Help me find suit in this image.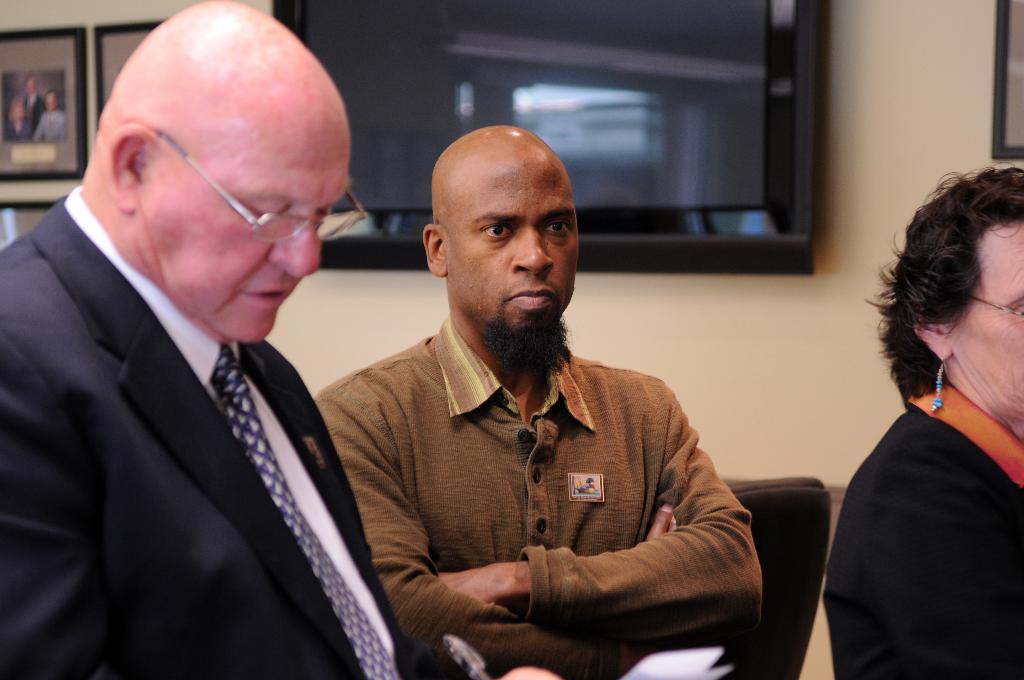
Found it: pyautogui.locateOnScreen(816, 380, 1023, 679).
